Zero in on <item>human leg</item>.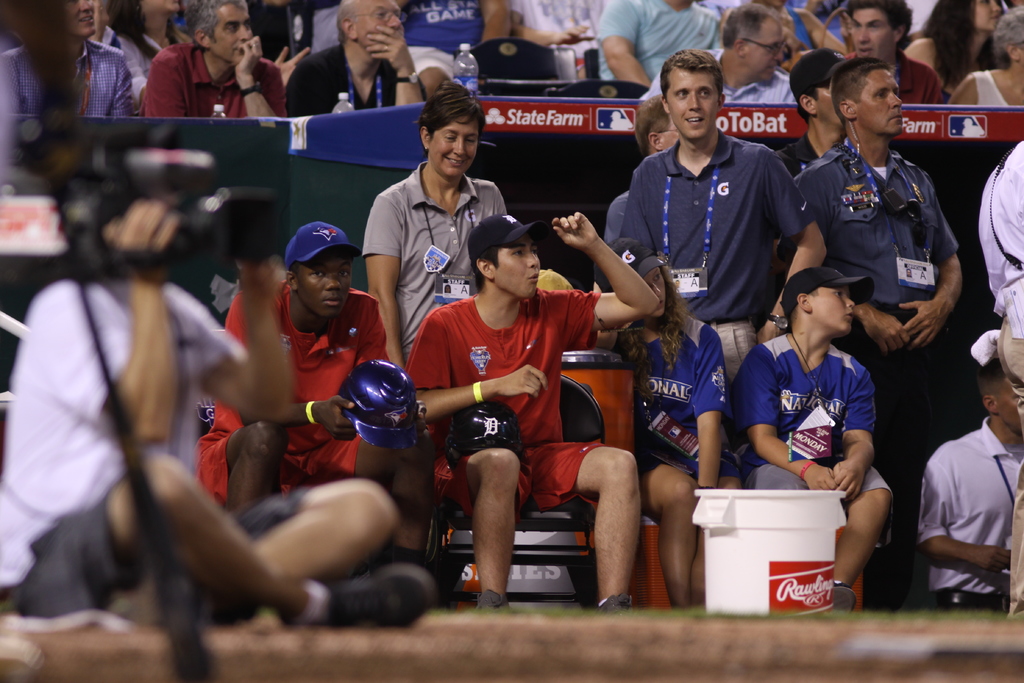
Zeroed in: <box>539,443,640,609</box>.
